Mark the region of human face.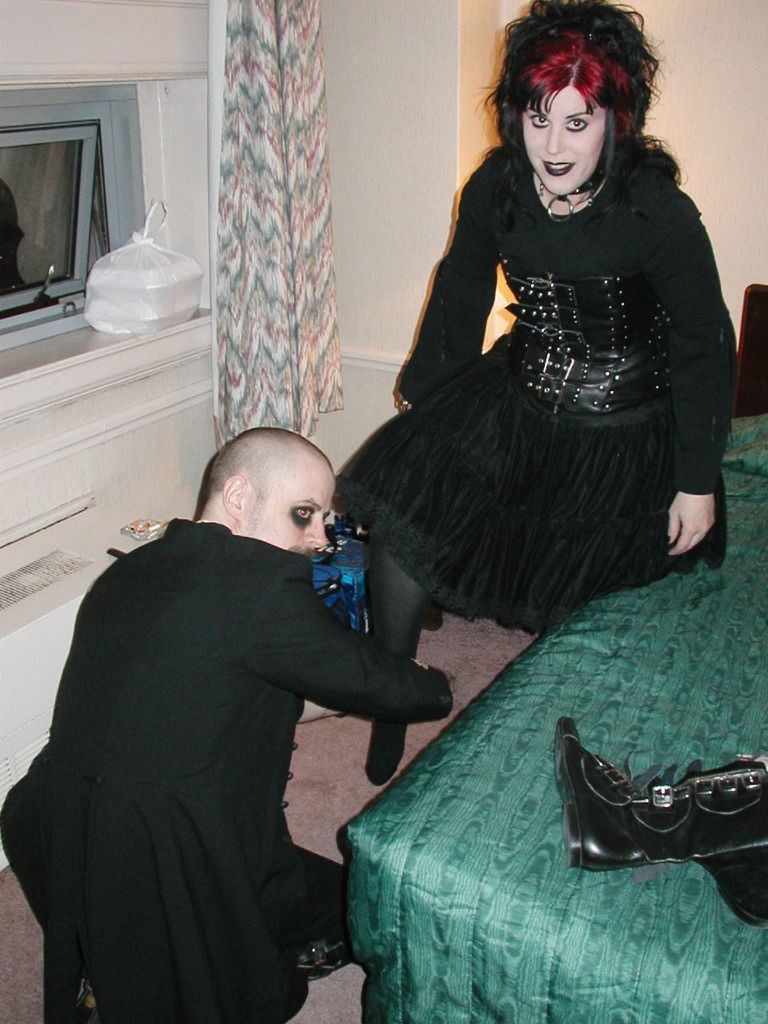
Region: (518,69,612,186).
